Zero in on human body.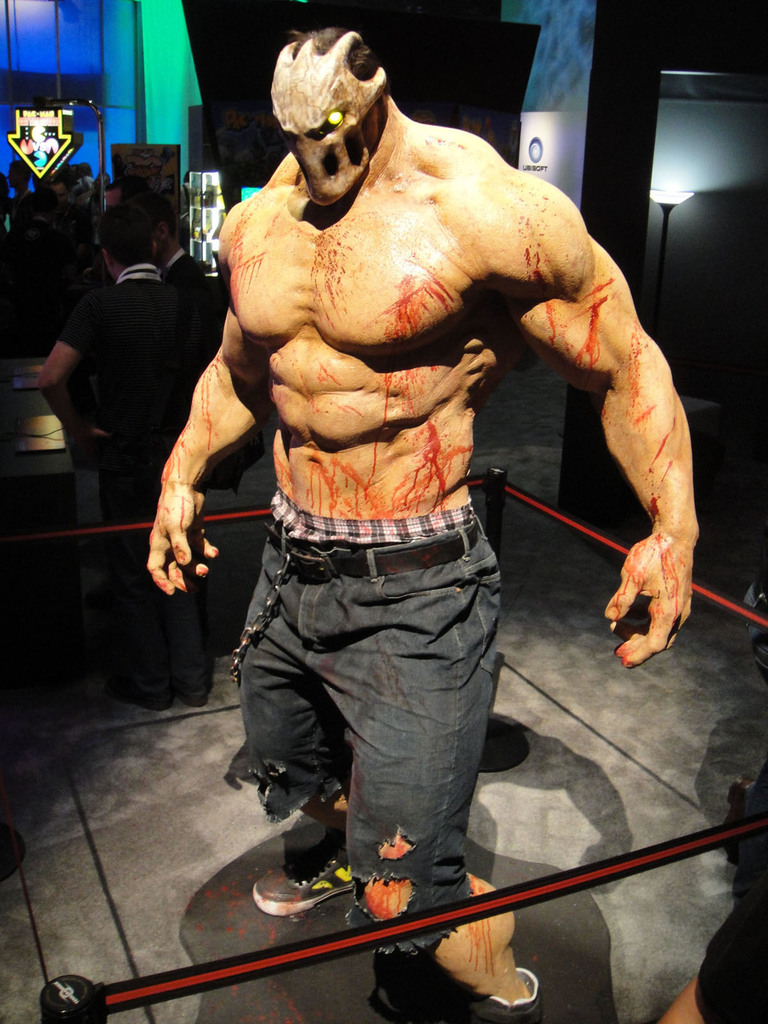
Zeroed in: BBox(41, 262, 216, 715).
